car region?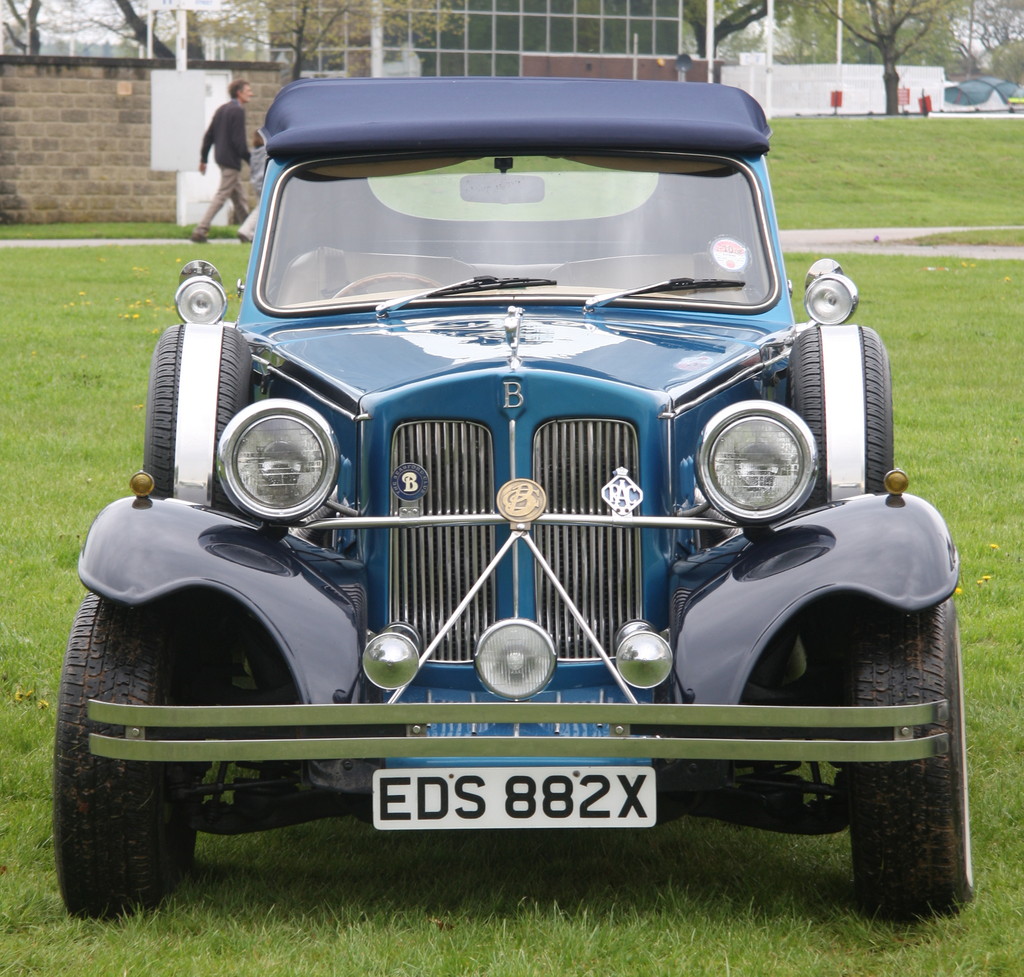
{"left": 60, "top": 72, "right": 998, "bottom": 930}
